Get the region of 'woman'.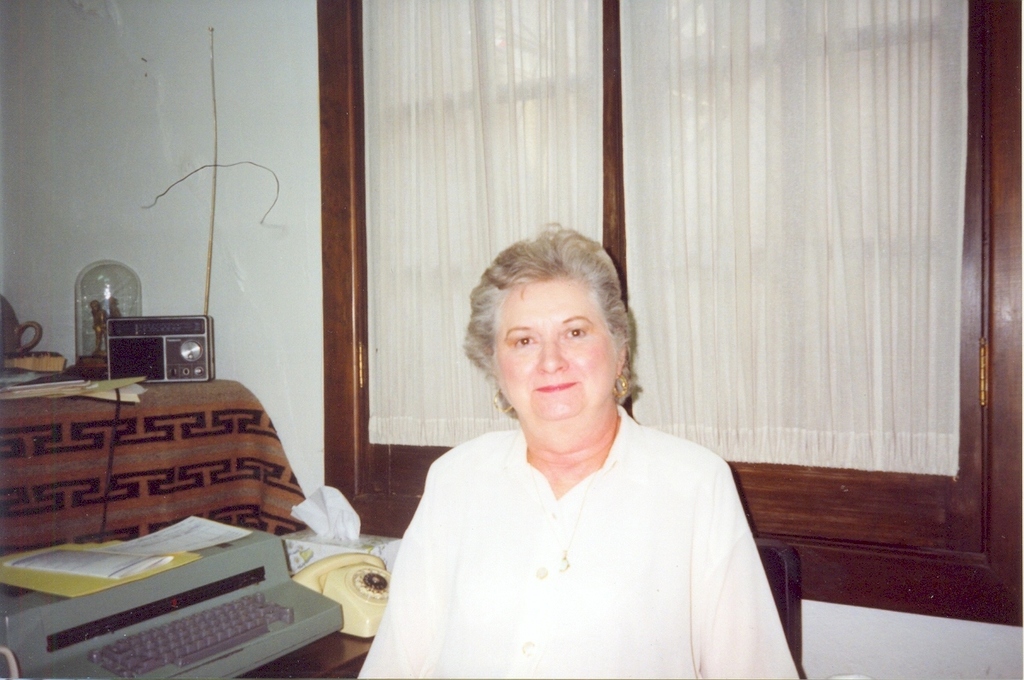
bbox(368, 236, 778, 678).
